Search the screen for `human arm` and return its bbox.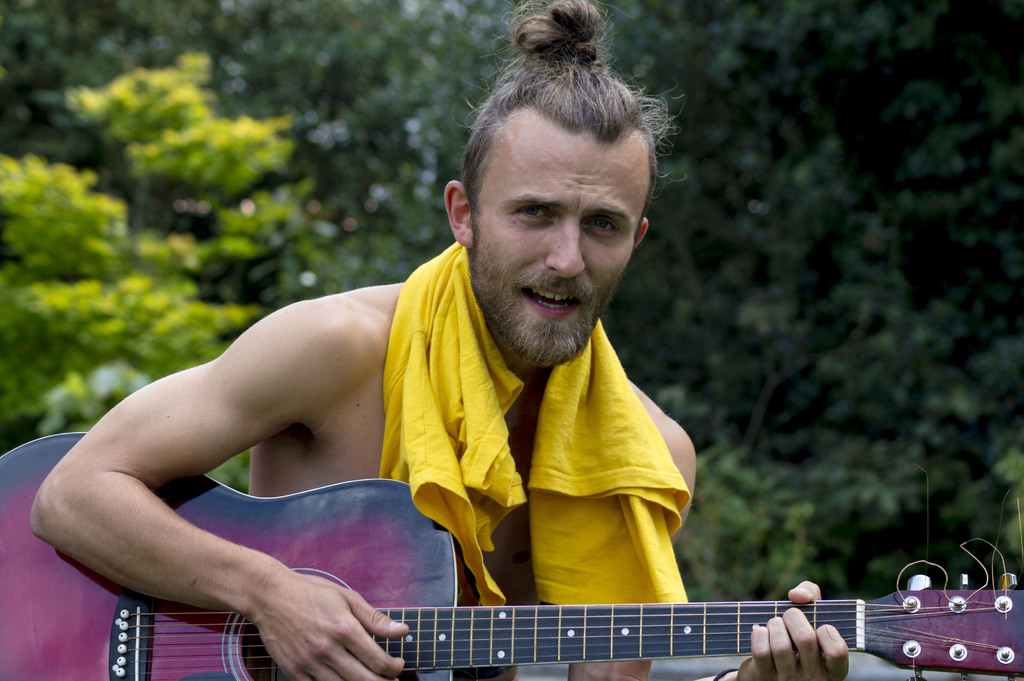
Found: [39,332,404,657].
